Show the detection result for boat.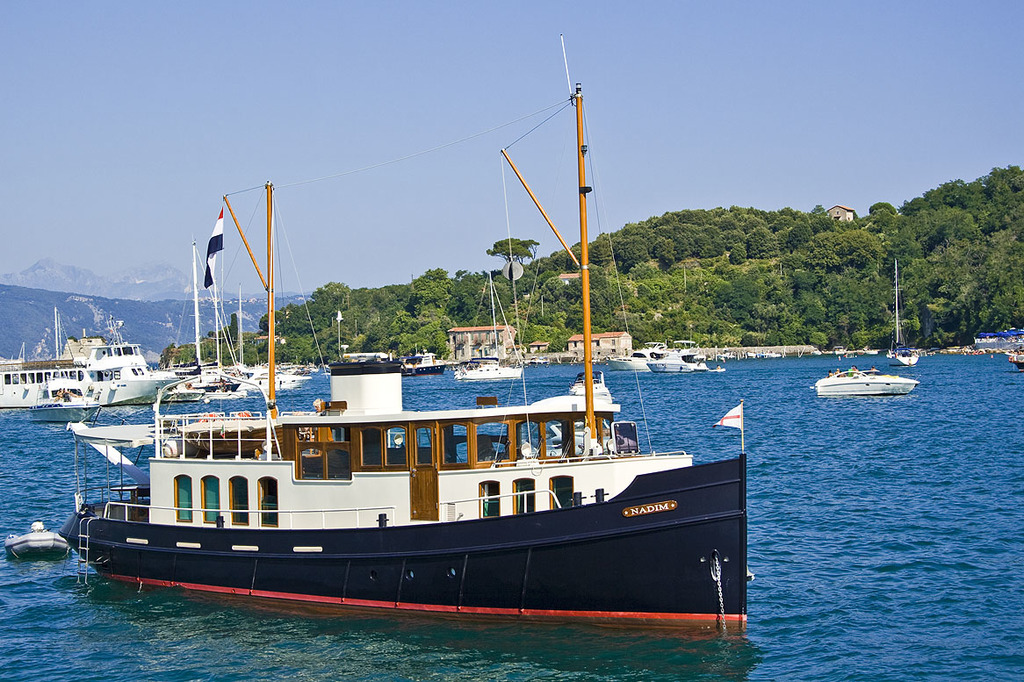
(4, 517, 72, 559).
